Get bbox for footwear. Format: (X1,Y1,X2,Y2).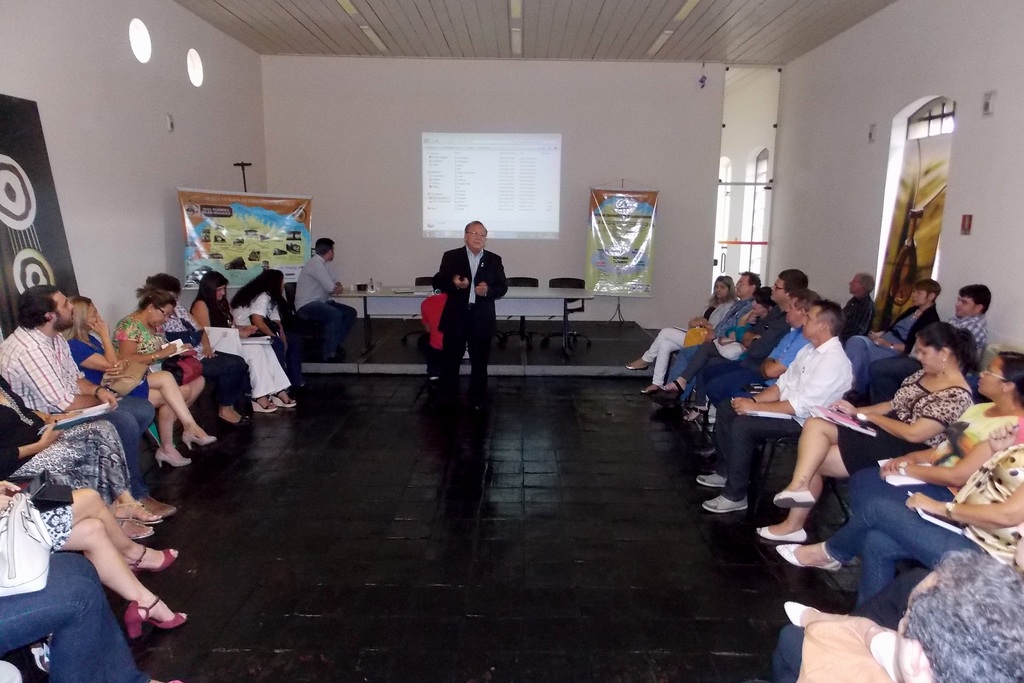
(775,543,838,572).
